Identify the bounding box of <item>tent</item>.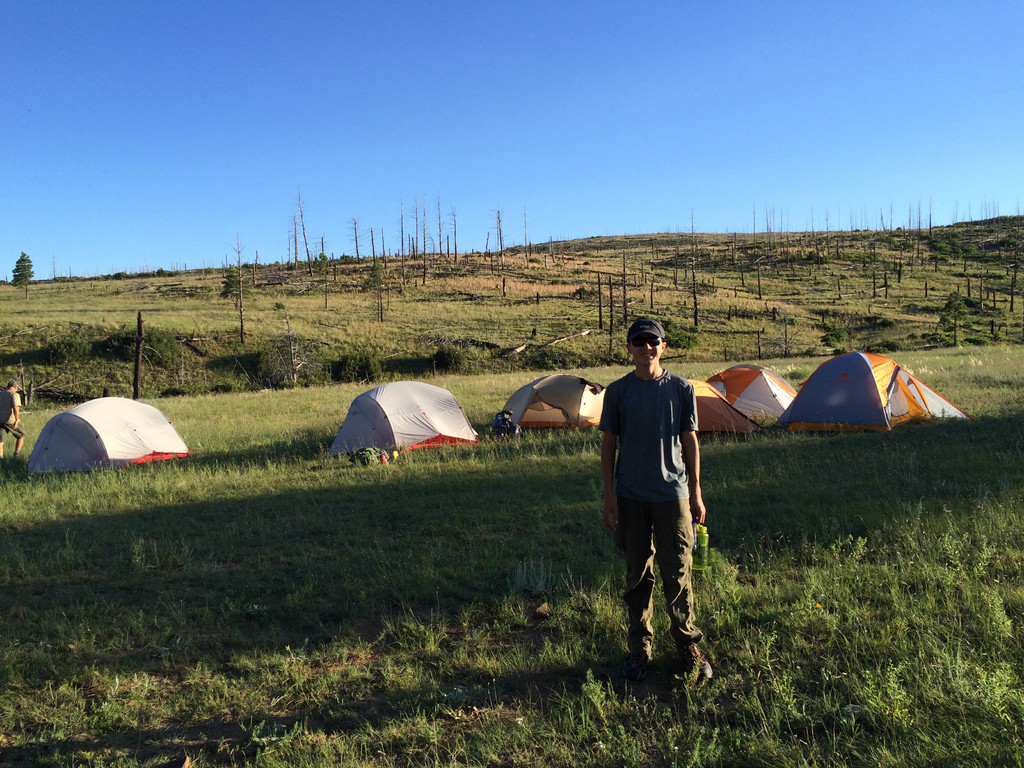
687,359,791,419.
